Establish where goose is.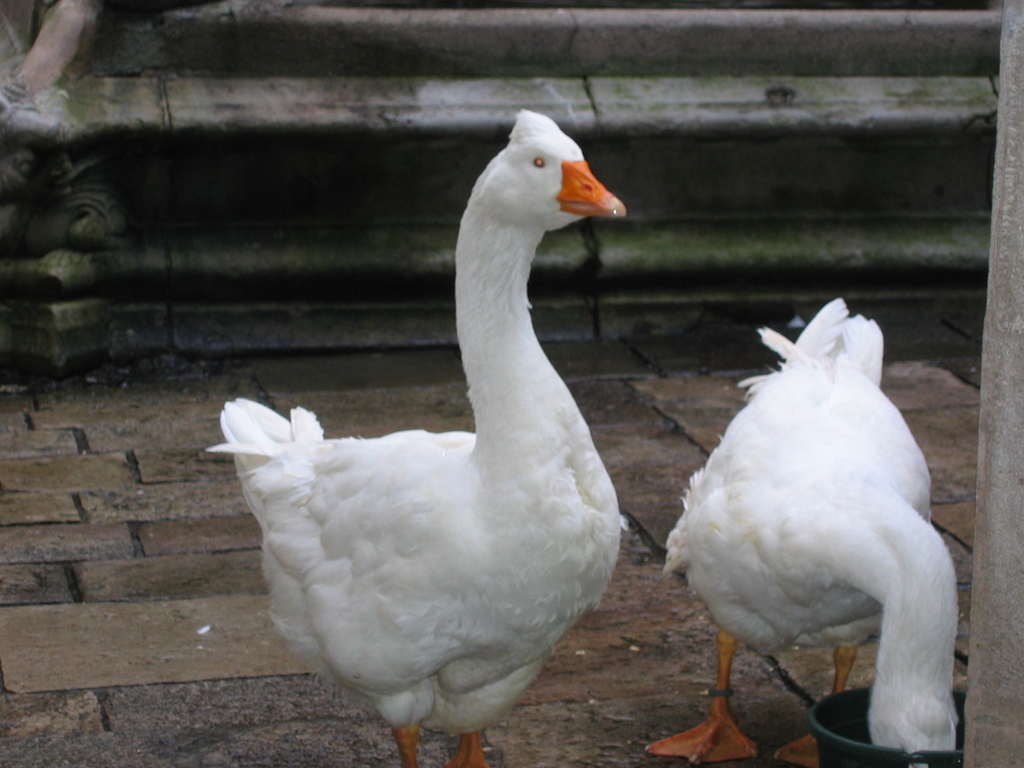
Established at (x1=207, y1=106, x2=627, y2=767).
